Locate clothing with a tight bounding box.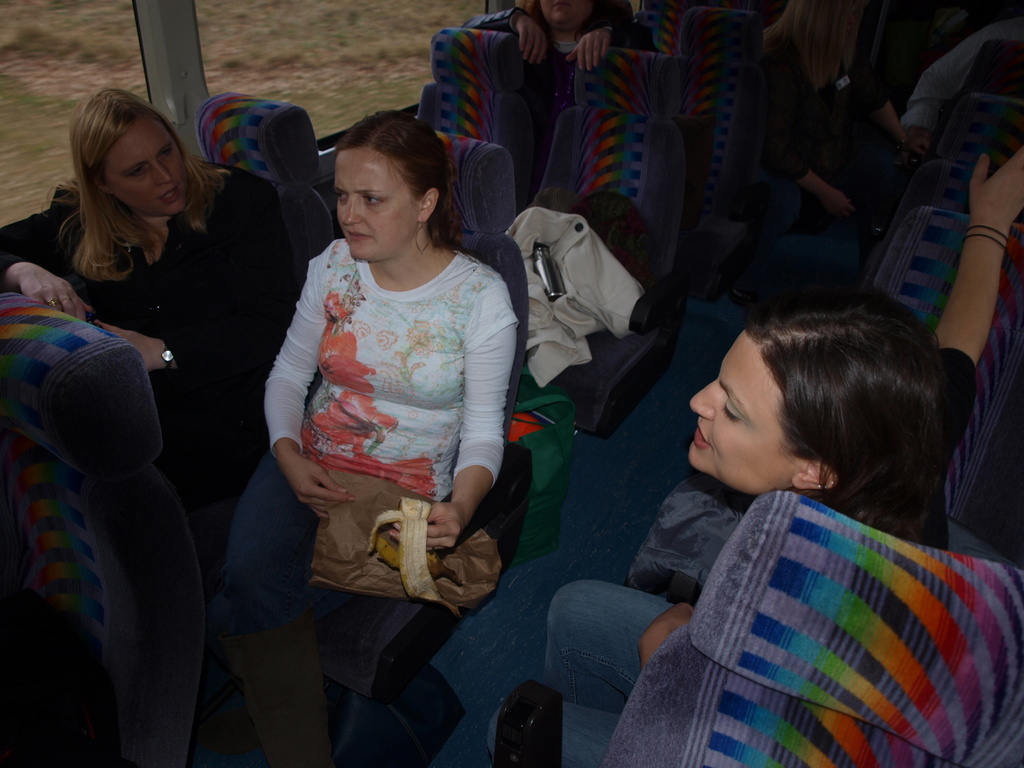
box(466, 3, 643, 145).
